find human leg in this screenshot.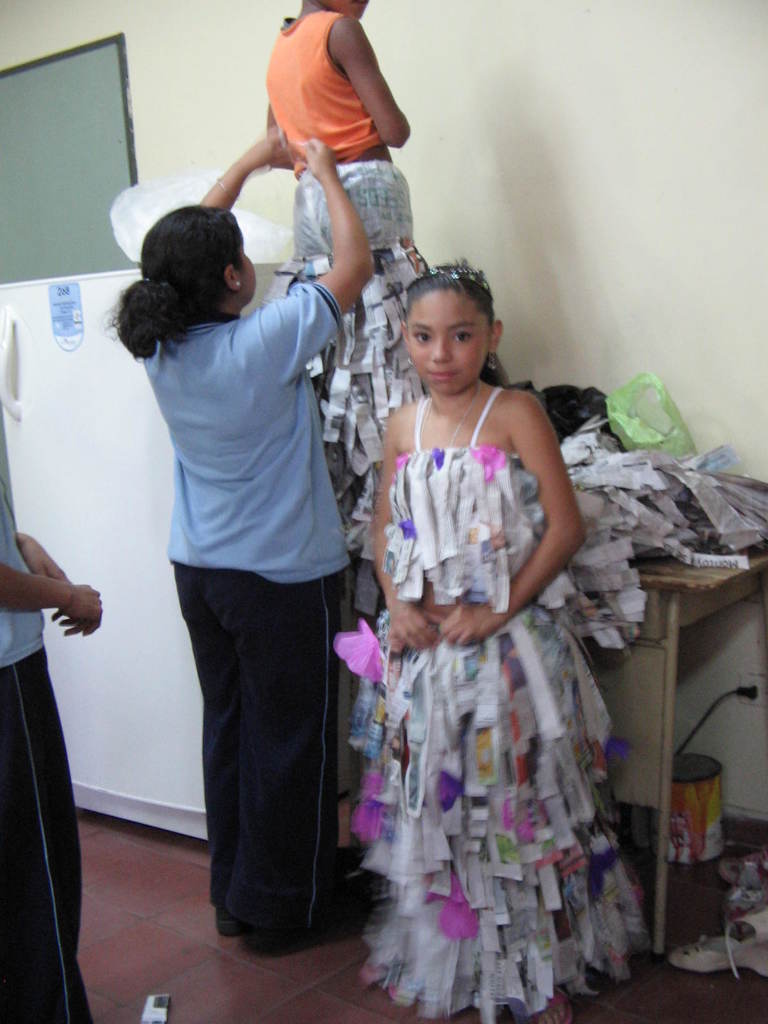
The bounding box for human leg is x1=0 y1=645 x2=89 y2=1023.
